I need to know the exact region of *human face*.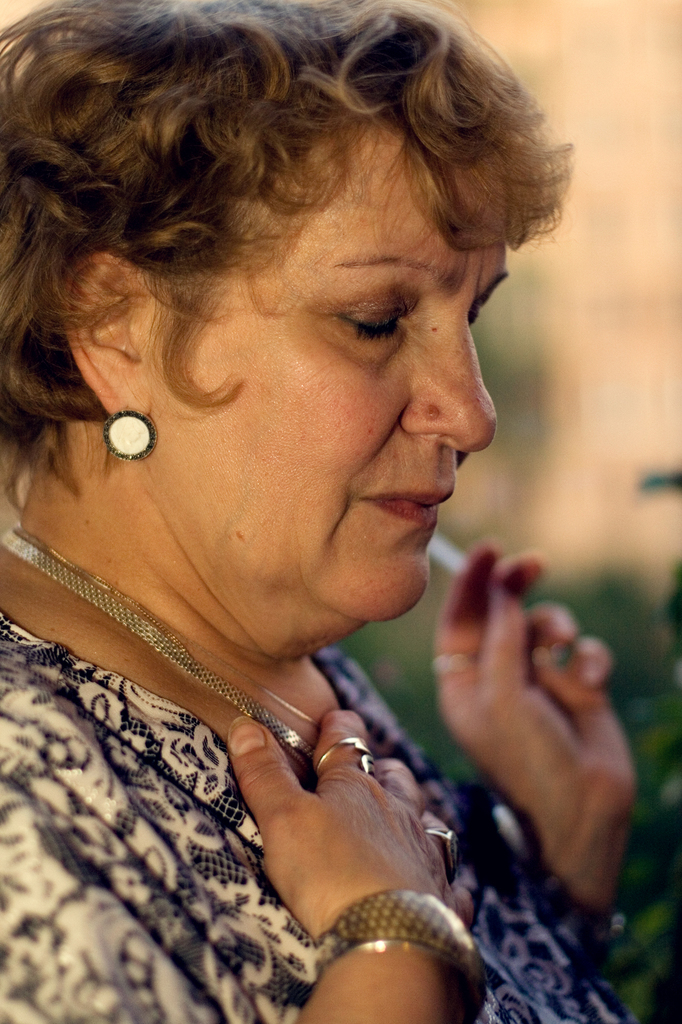
Region: [145, 109, 518, 624].
